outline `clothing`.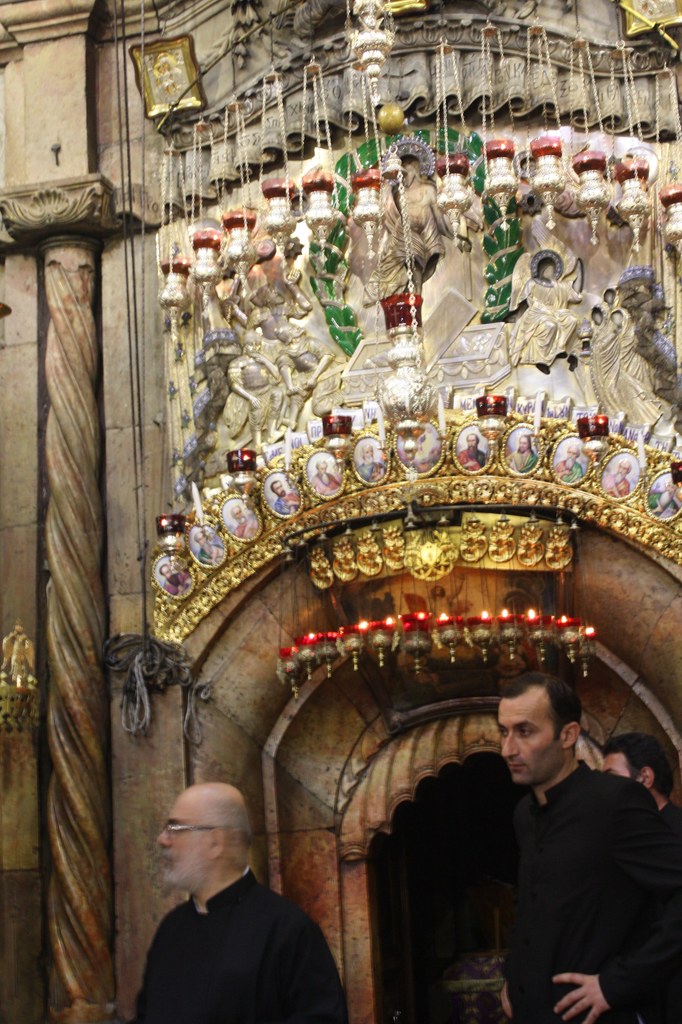
Outline: {"left": 131, "top": 848, "right": 356, "bottom": 1020}.
